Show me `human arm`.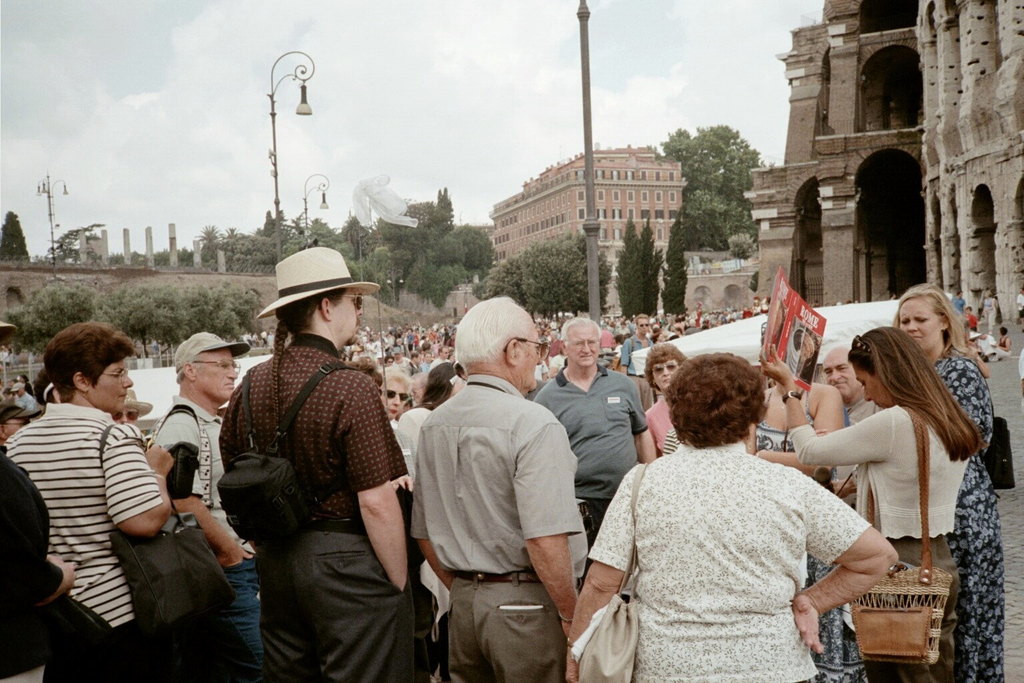
`human arm` is here: 628,379,659,464.
